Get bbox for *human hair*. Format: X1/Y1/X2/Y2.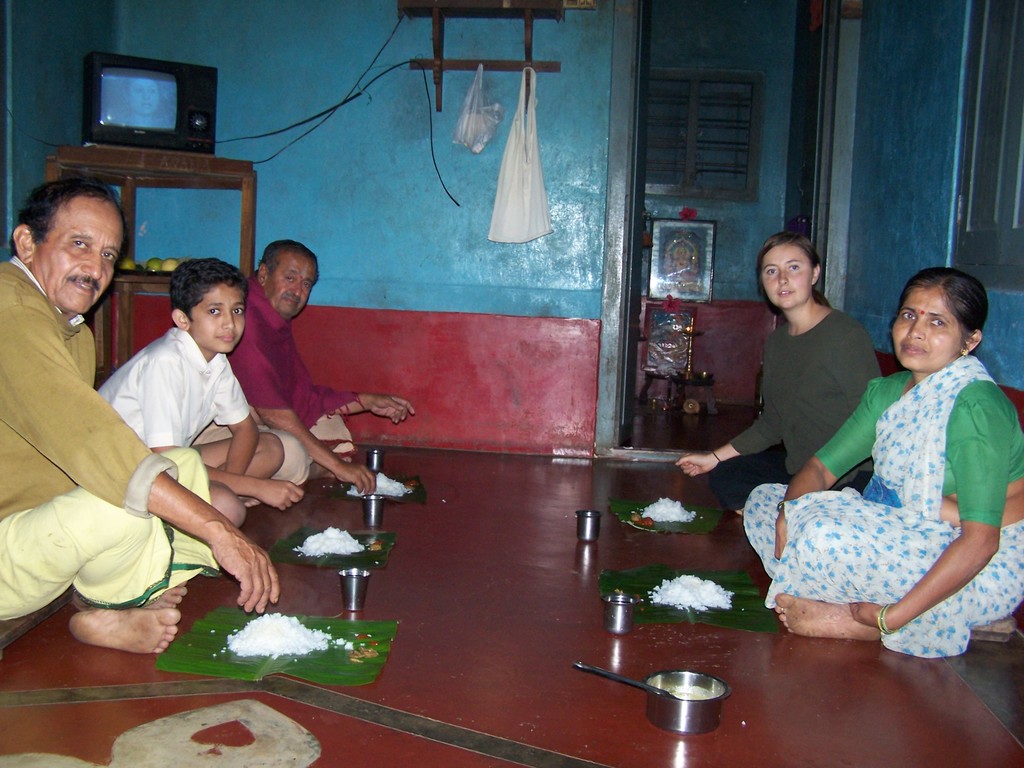
893/264/996/367.
